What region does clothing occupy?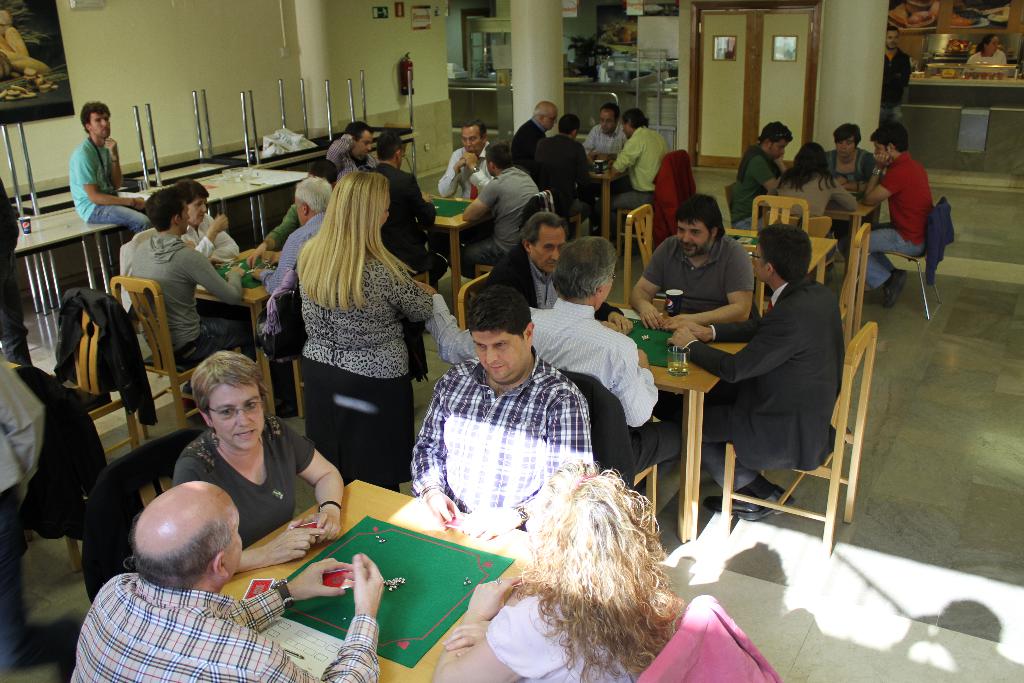
pyautogui.locateOnScreen(680, 273, 838, 495).
